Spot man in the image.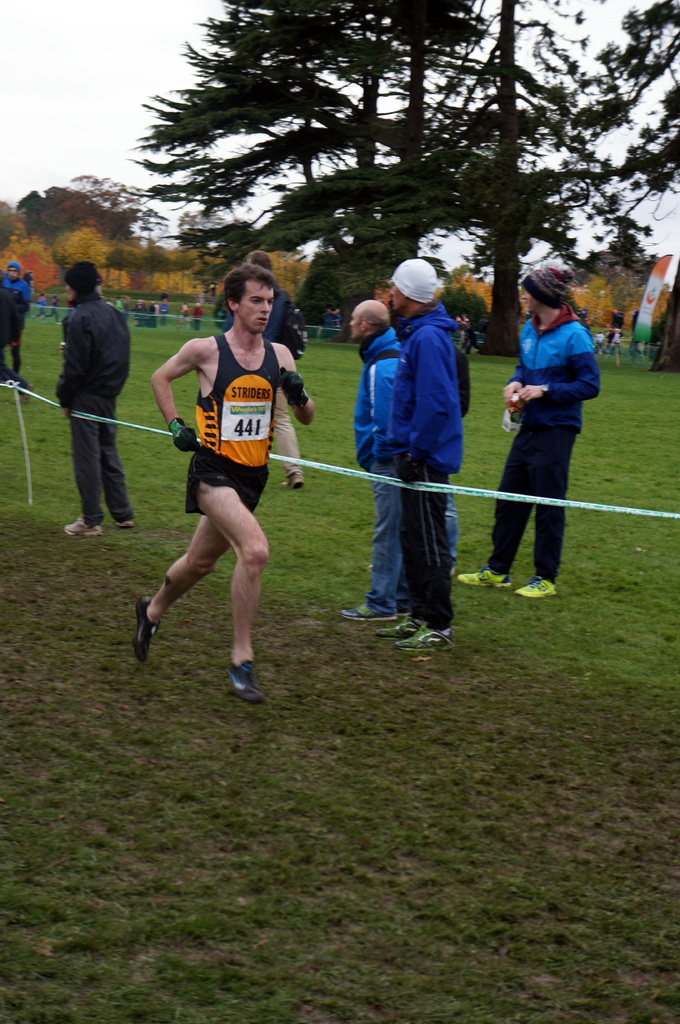
man found at 61/259/140/533.
